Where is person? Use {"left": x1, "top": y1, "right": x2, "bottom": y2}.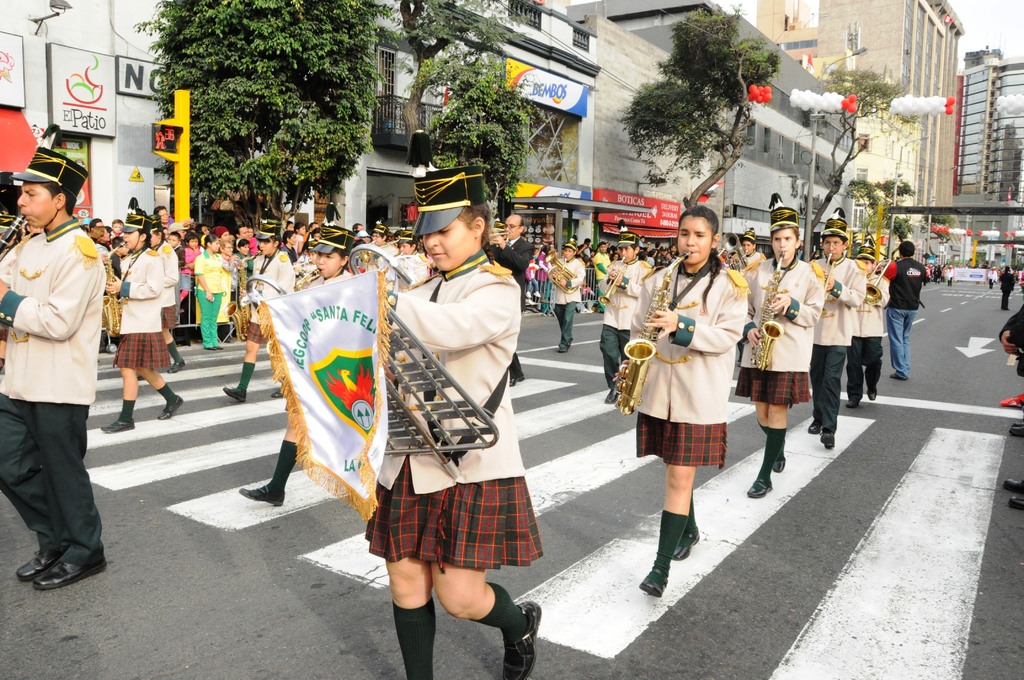
{"left": 225, "top": 227, "right": 368, "bottom": 501}.
